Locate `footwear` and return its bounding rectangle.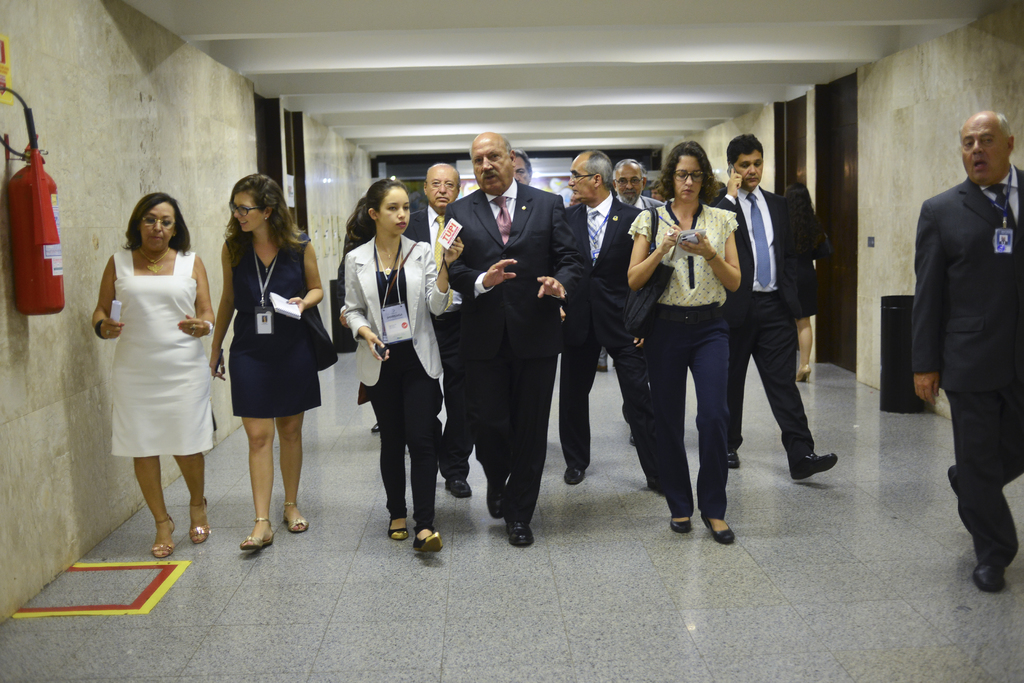
[189, 496, 211, 542].
